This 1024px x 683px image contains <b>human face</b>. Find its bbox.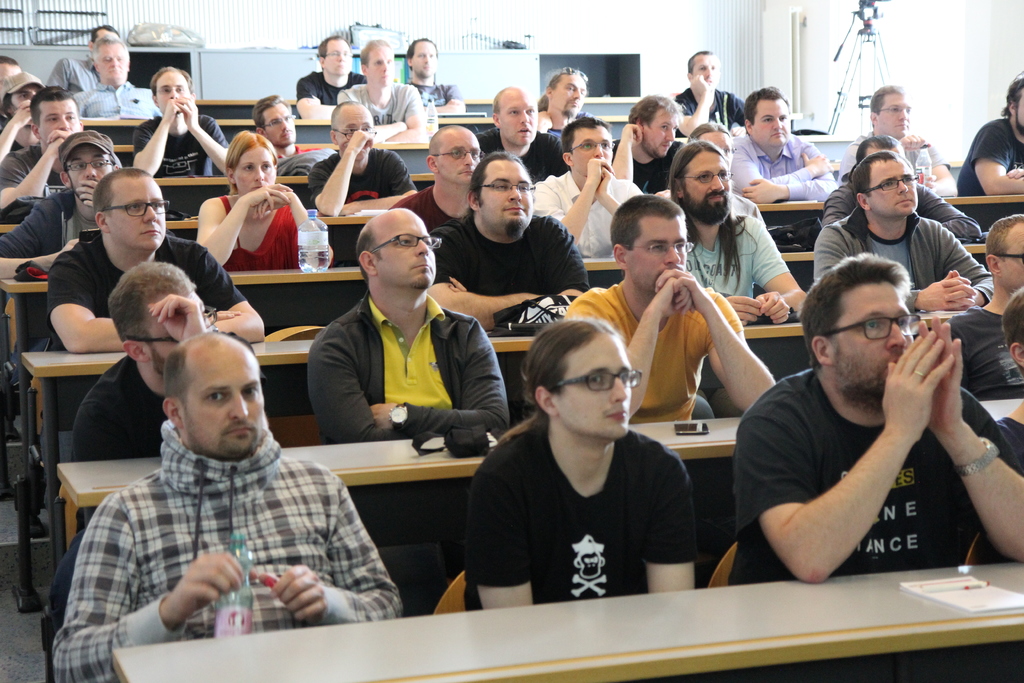
detection(36, 95, 83, 142).
